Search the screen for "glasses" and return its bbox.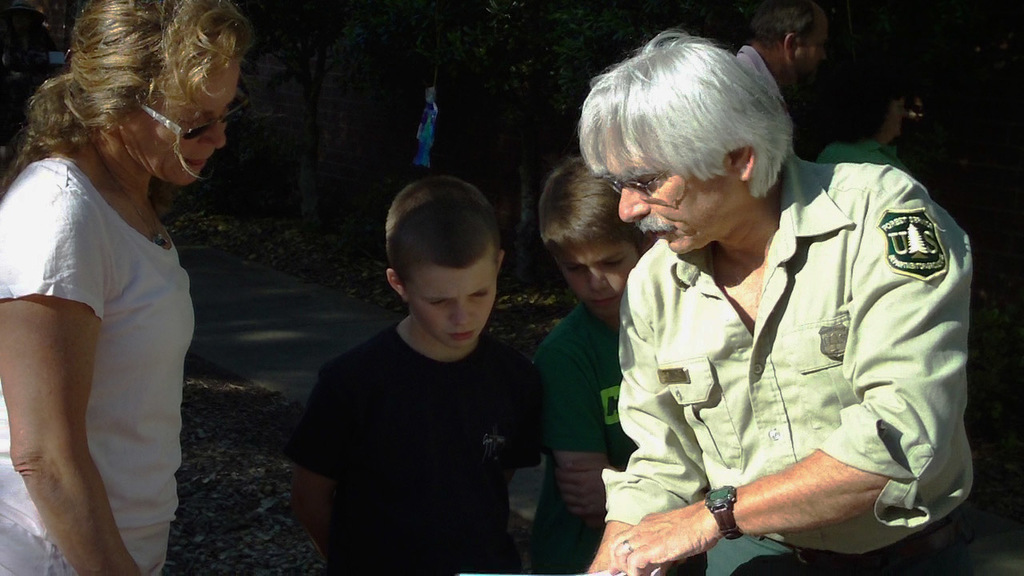
Found: (603,174,665,196).
